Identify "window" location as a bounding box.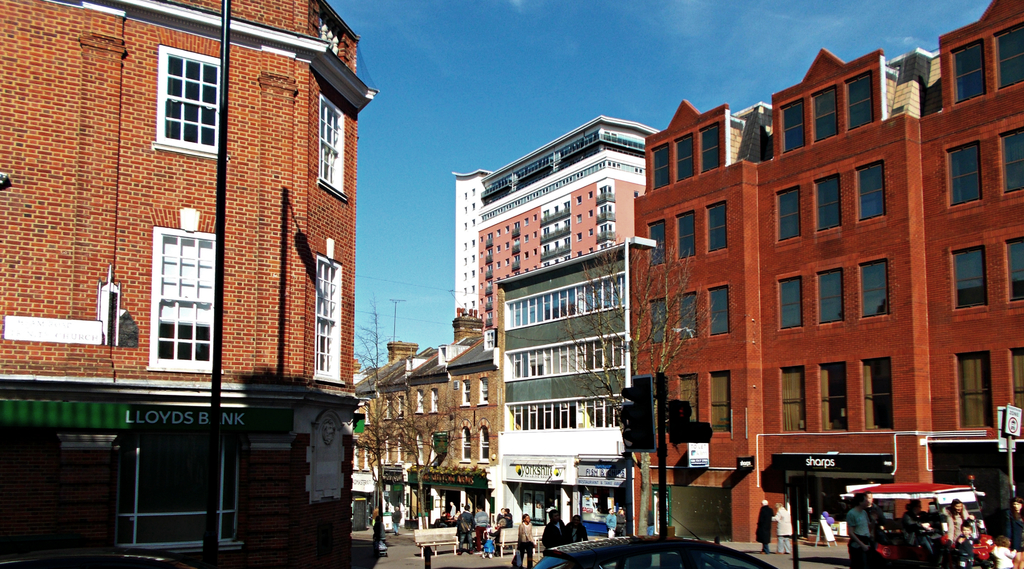
503 223 511 234.
